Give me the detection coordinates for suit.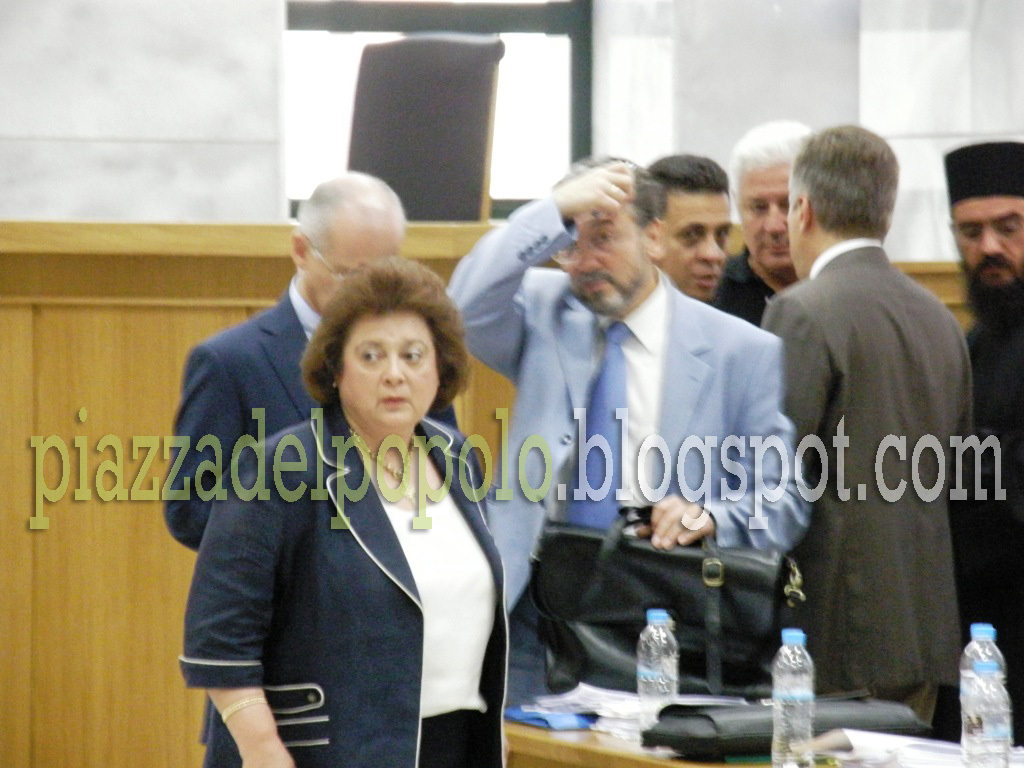
crop(165, 271, 461, 742).
